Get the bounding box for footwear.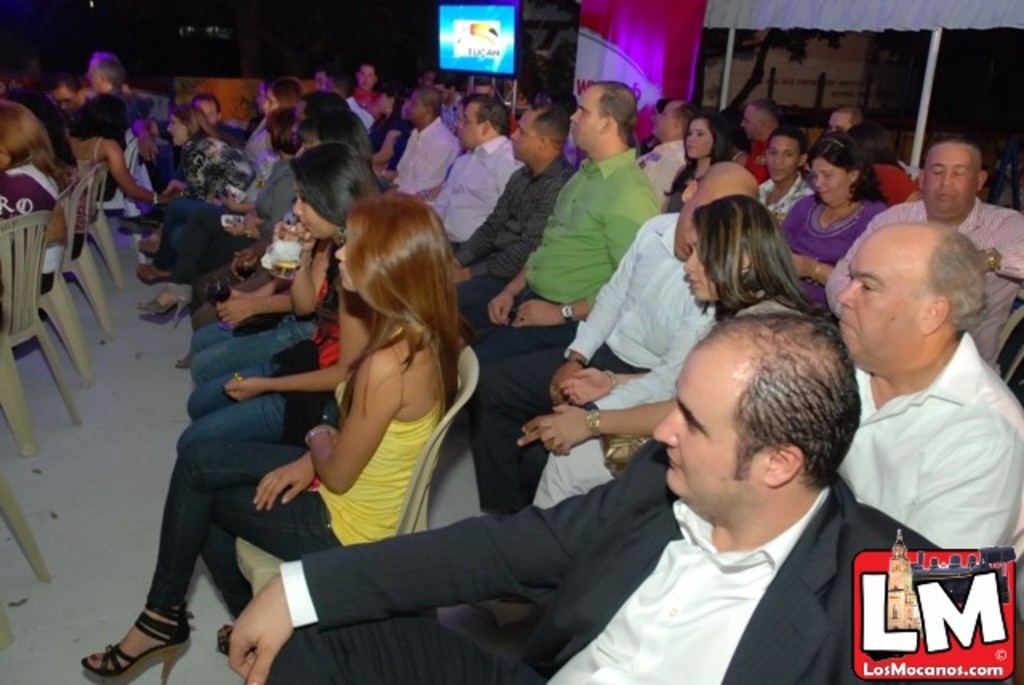
x1=115, y1=216, x2=155, y2=232.
